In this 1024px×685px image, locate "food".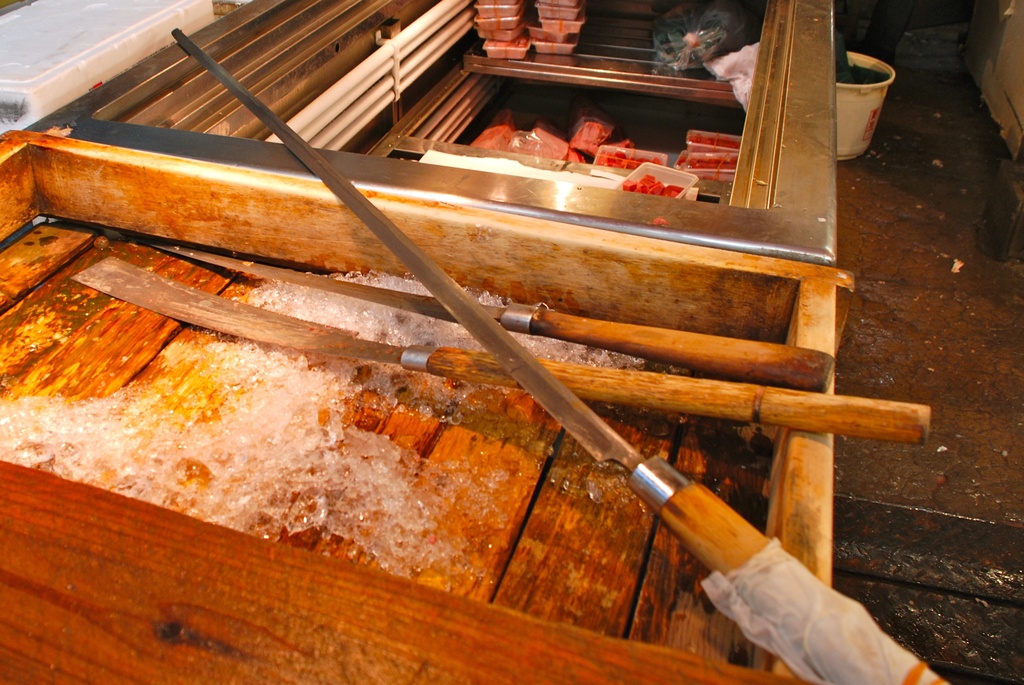
Bounding box: <region>473, 22, 527, 43</region>.
